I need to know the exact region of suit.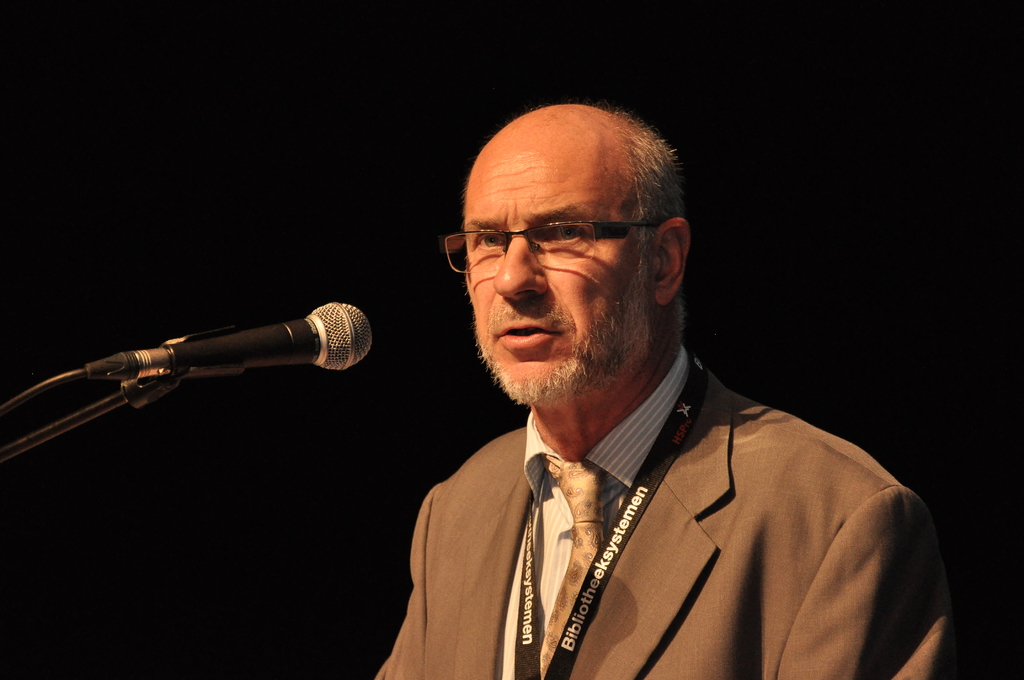
Region: (377, 298, 964, 668).
